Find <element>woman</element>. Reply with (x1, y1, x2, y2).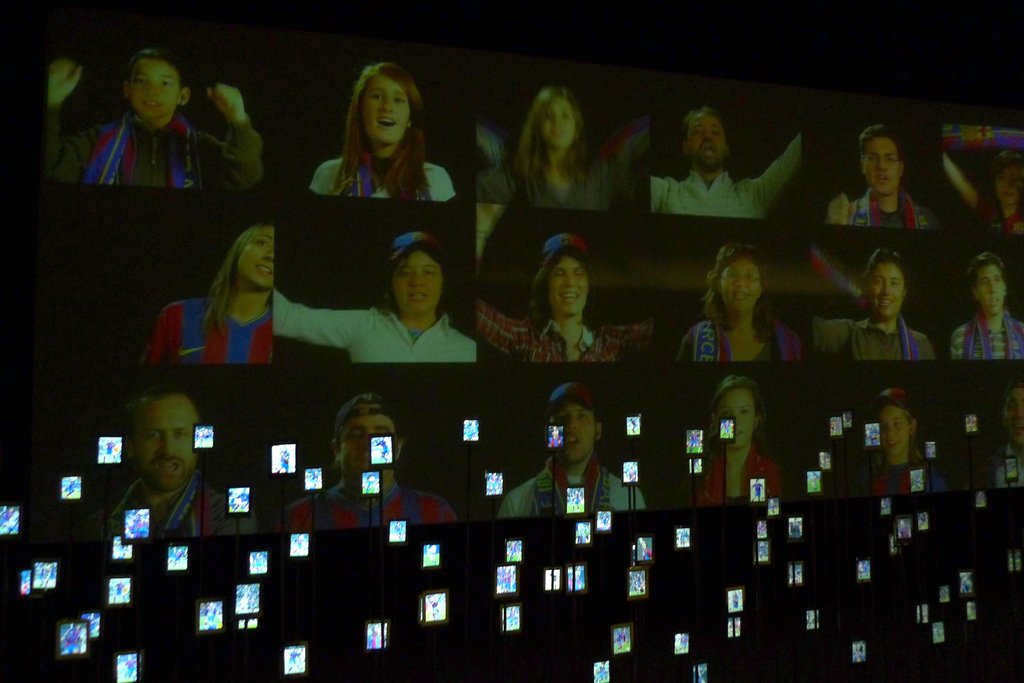
(935, 148, 1023, 240).
